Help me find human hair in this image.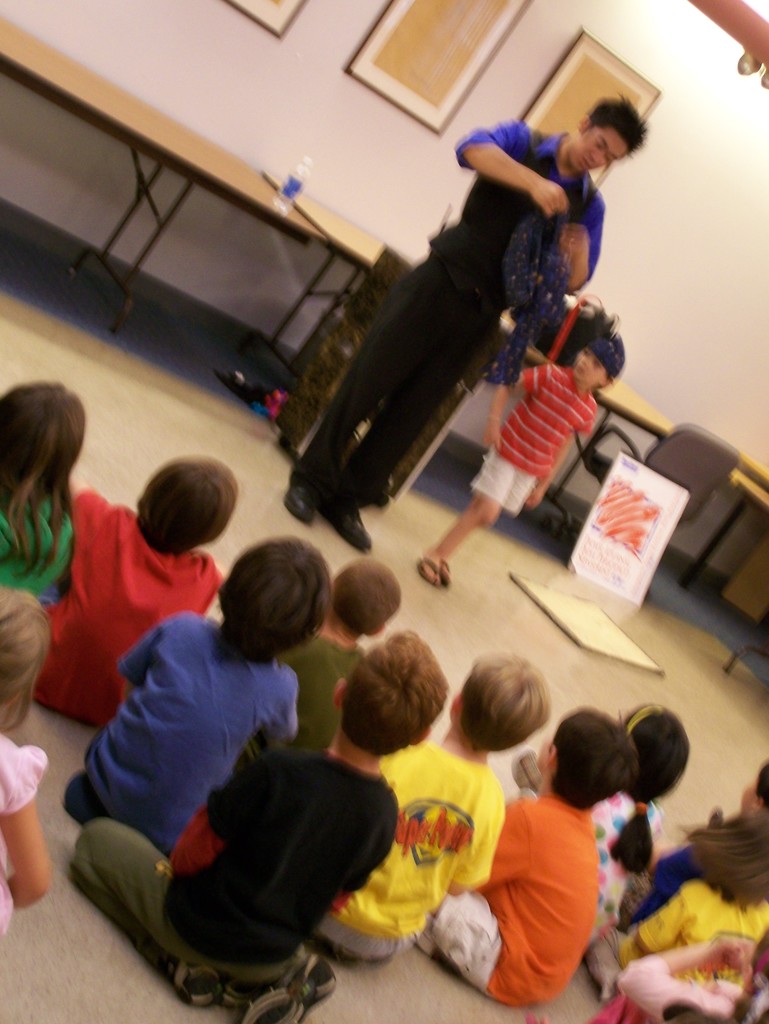
Found it: (589,330,625,383).
